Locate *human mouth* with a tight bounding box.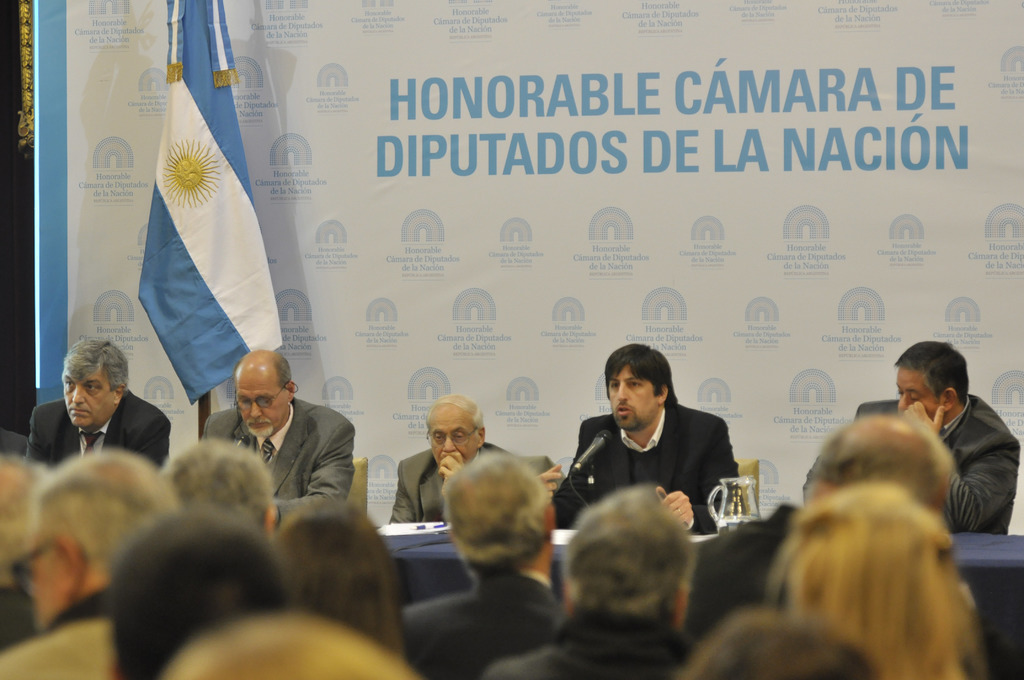
select_region(68, 407, 94, 416).
